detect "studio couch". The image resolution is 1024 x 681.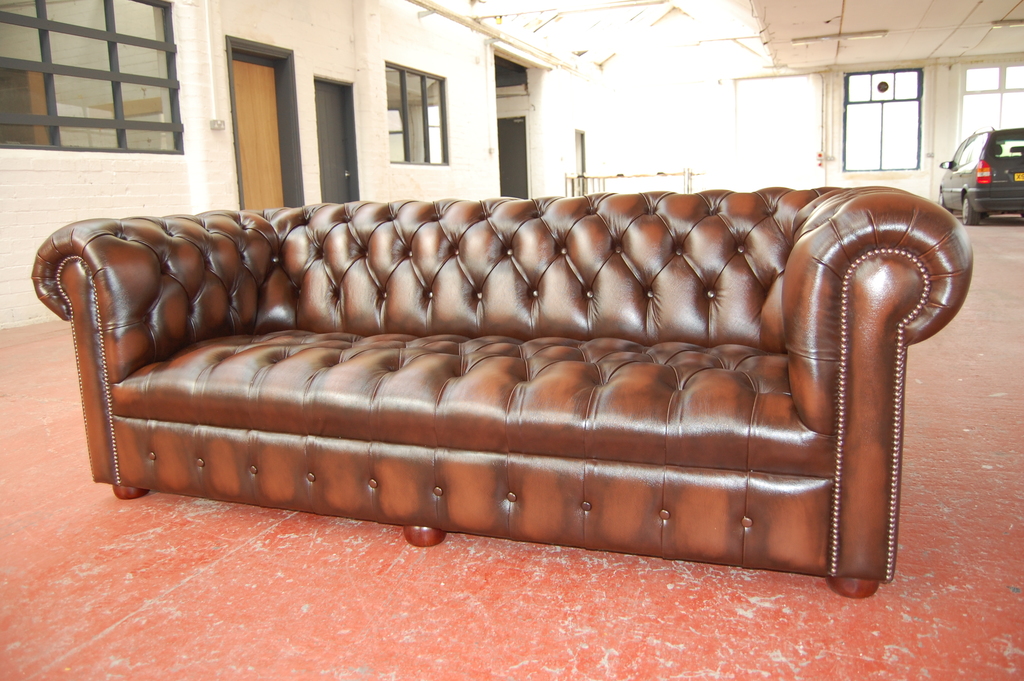
x1=30 y1=188 x2=973 y2=595.
